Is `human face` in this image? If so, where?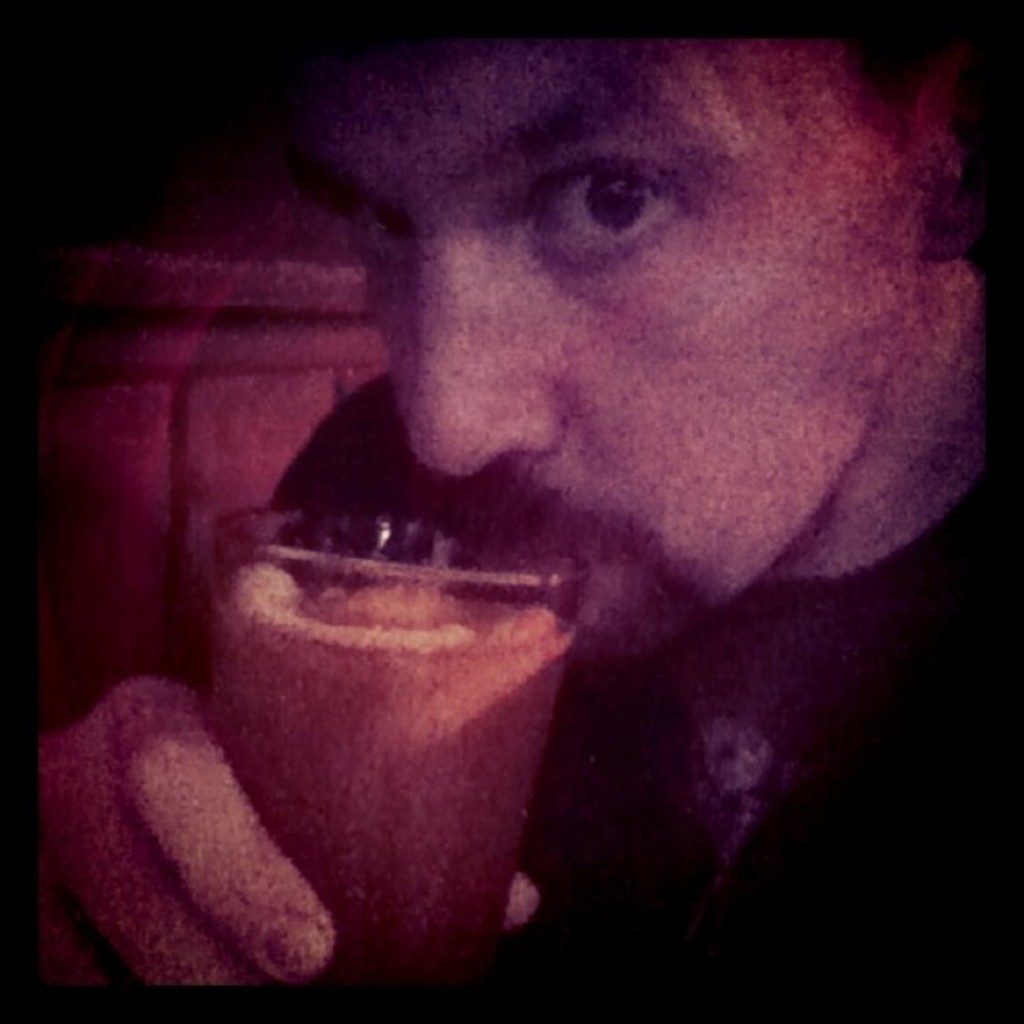
Yes, at locate(288, 33, 917, 656).
